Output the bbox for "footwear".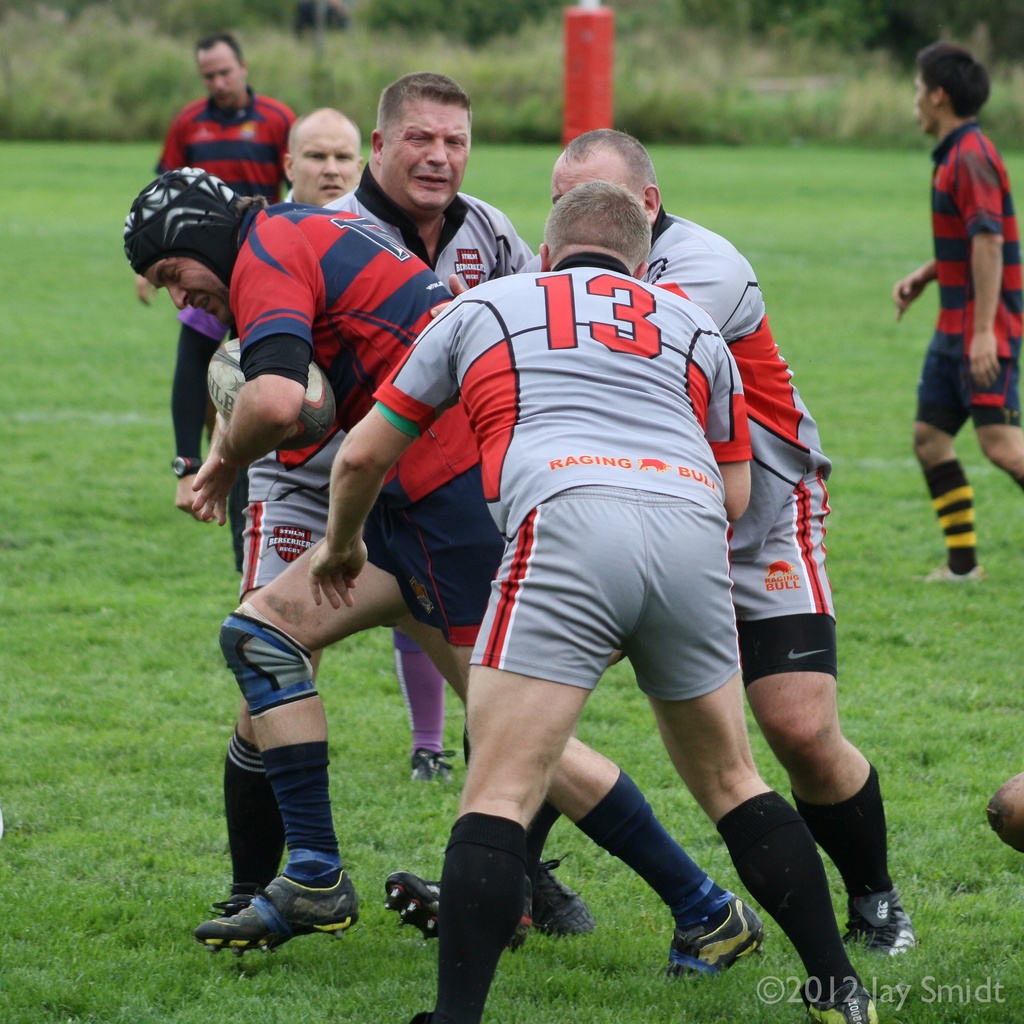
(x1=836, y1=895, x2=918, y2=951).
